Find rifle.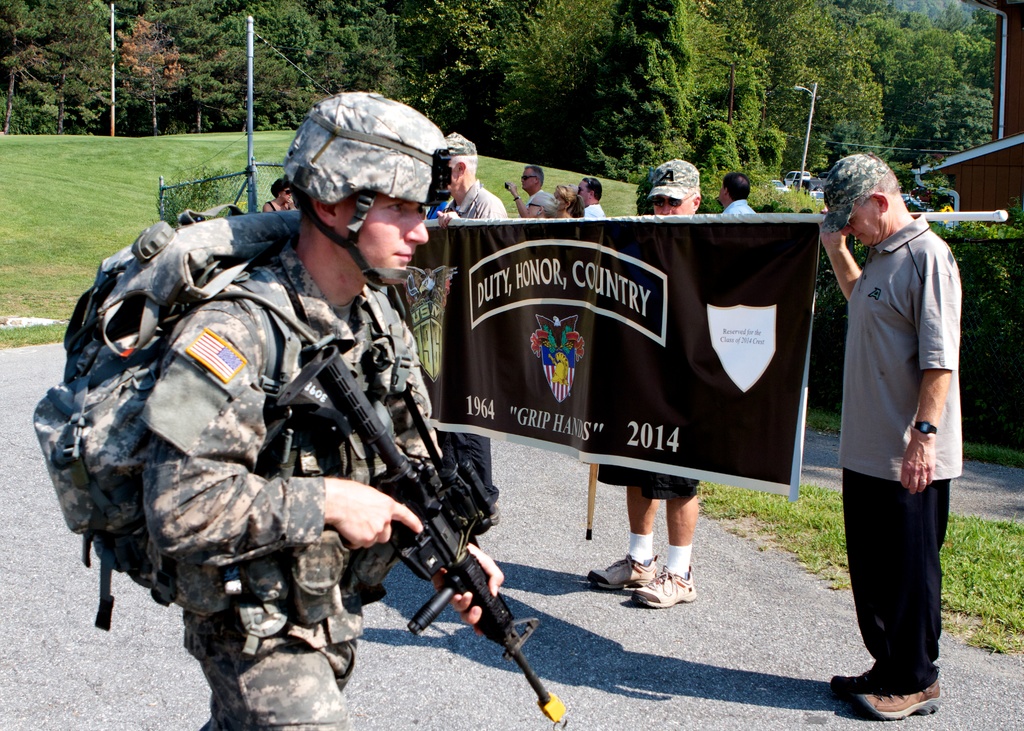
x1=266, y1=347, x2=570, y2=719.
